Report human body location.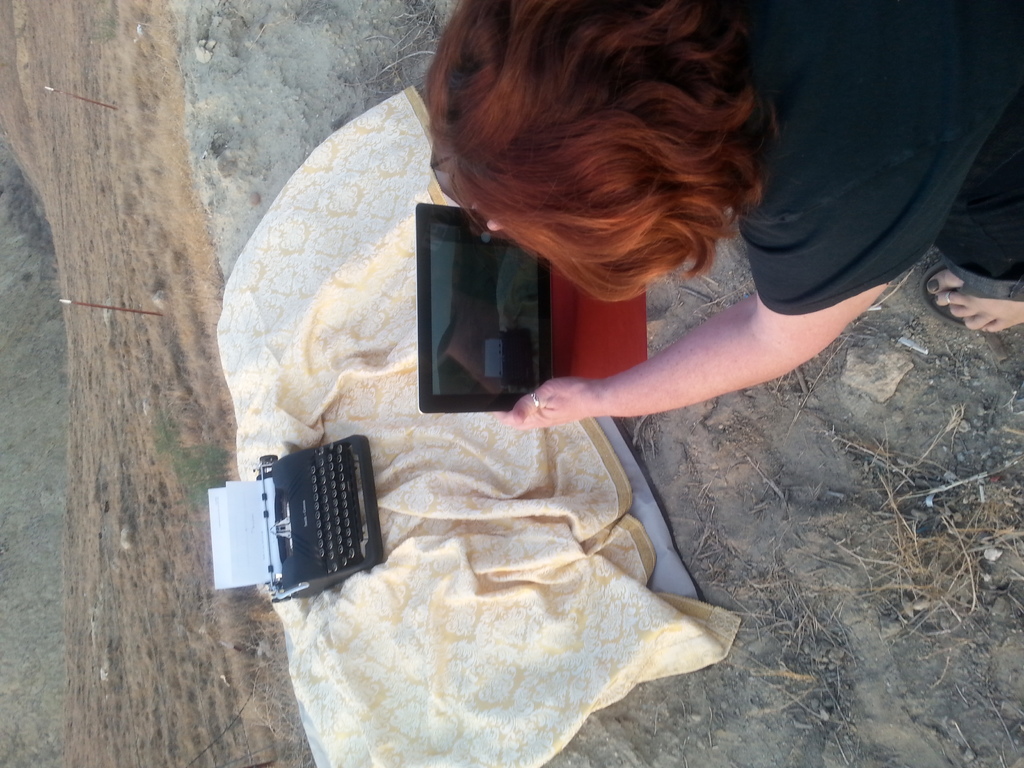
Report: 486/0/1023/436.
